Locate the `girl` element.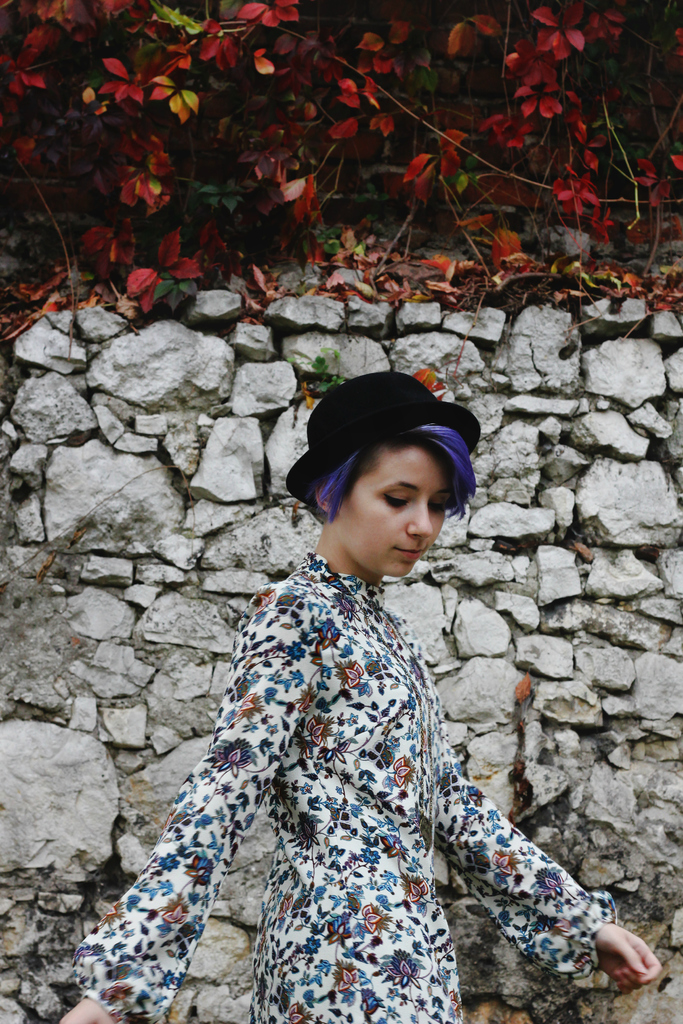
Element bbox: rect(53, 360, 662, 1023).
